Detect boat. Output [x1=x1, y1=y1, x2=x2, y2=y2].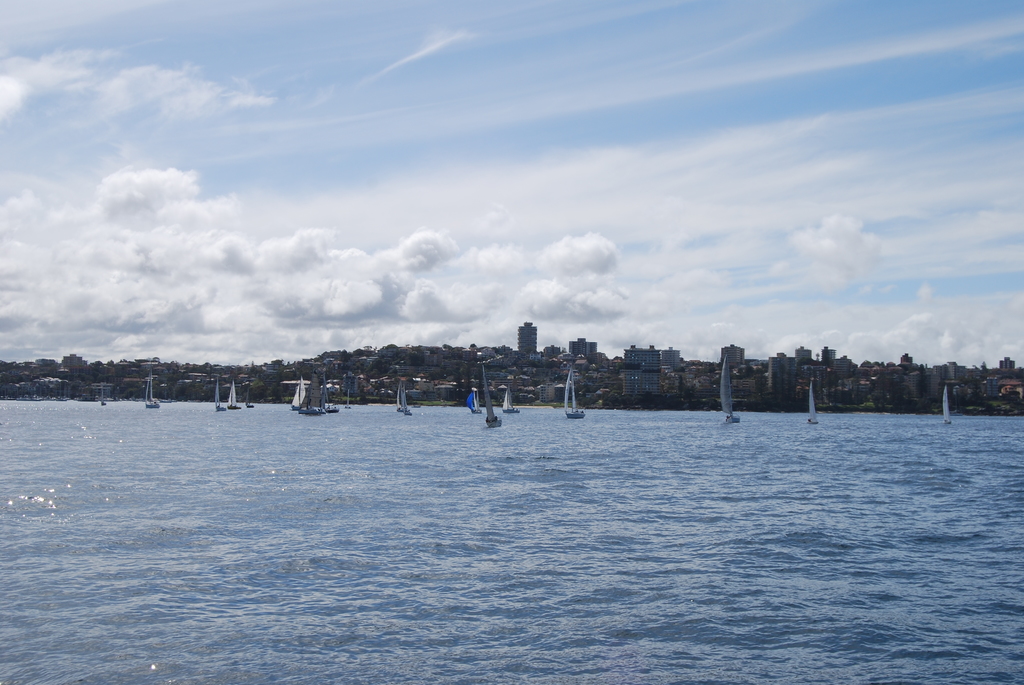
[x1=481, y1=362, x2=504, y2=429].
